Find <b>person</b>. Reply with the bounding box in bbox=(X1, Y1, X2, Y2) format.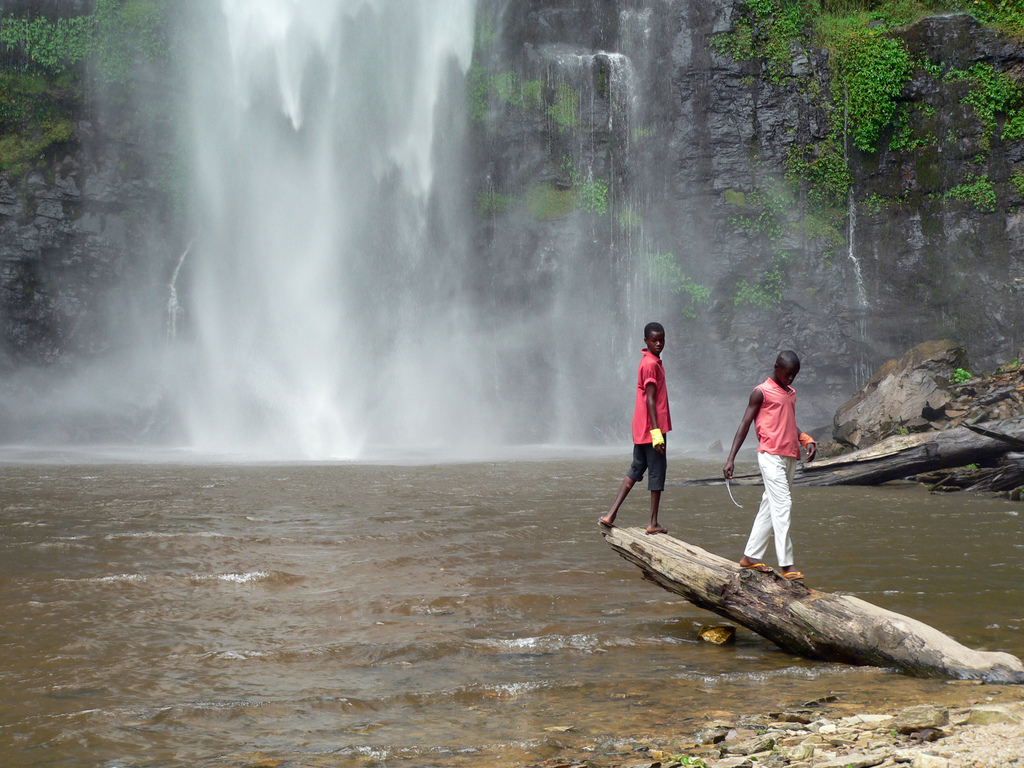
bbox=(596, 319, 670, 531).
